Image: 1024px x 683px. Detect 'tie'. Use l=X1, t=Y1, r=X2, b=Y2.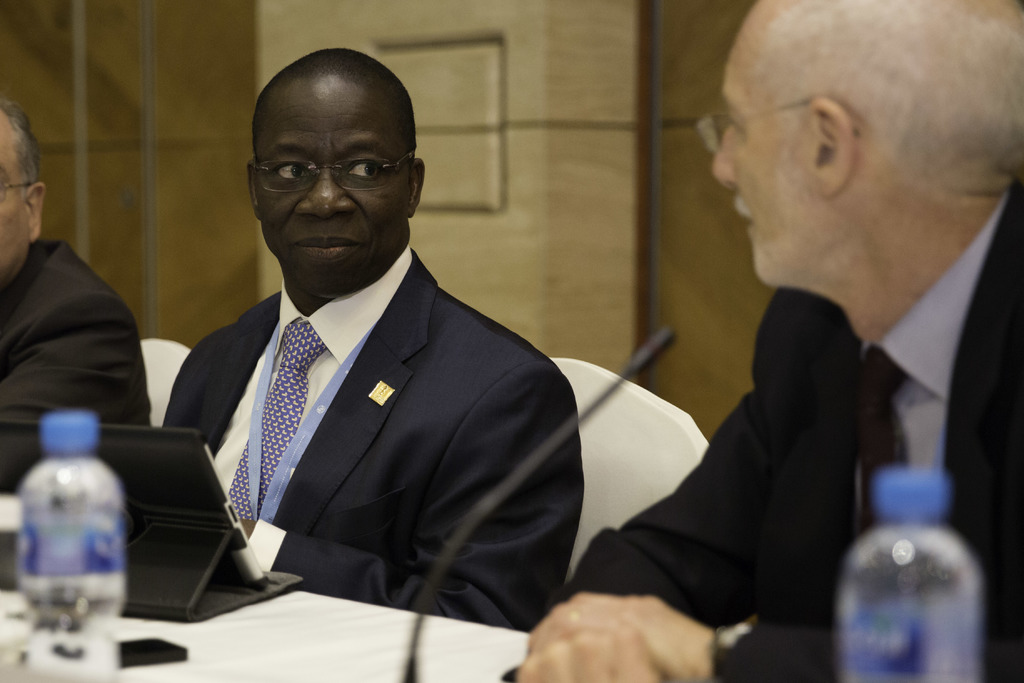
l=849, t=342, r=908, b=542.
